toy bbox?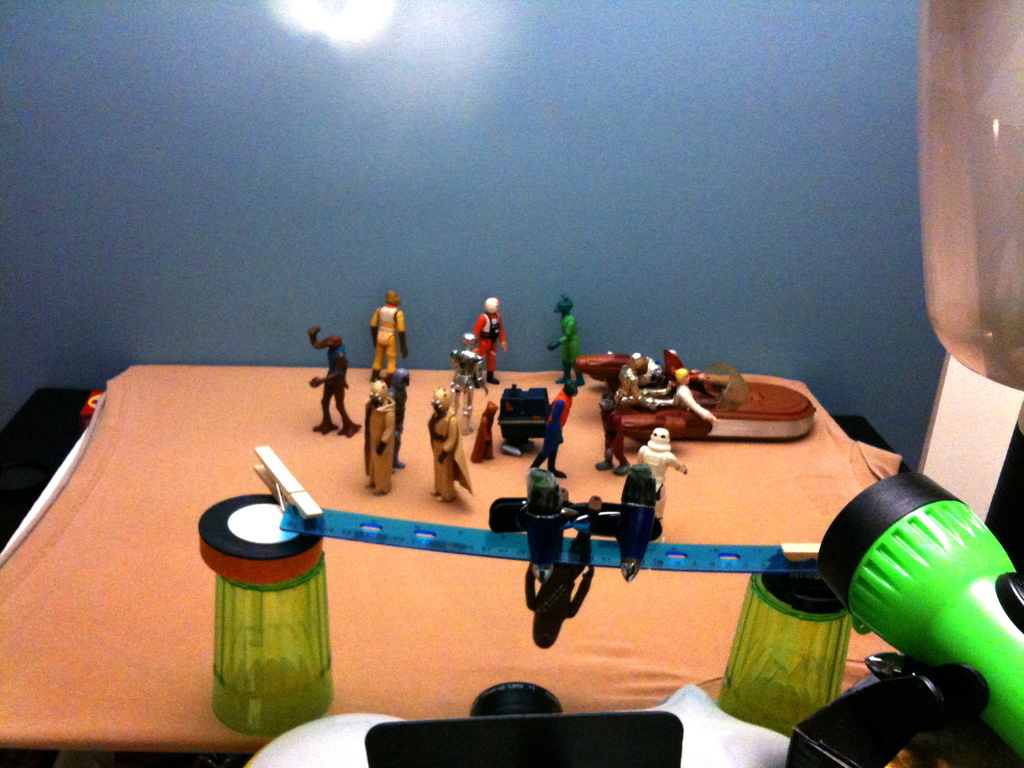
<box>475,402,500,463</box>
